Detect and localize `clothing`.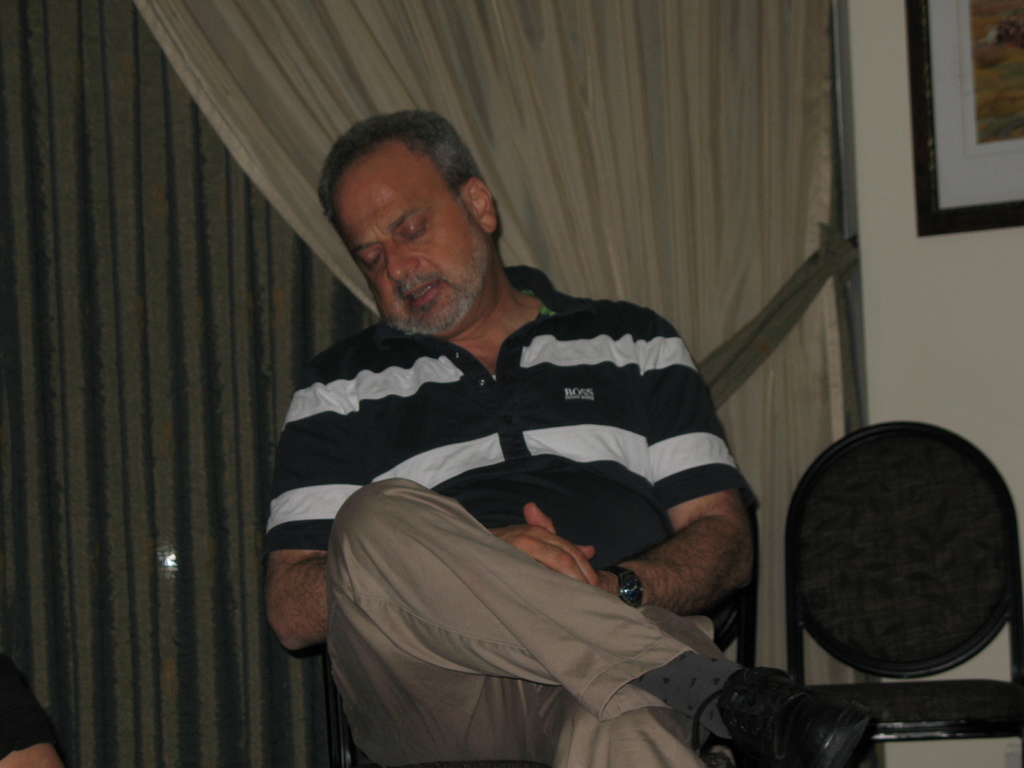
Localized at {"left": 256, "top": 237, "right": 798, "bottom": 730}.
